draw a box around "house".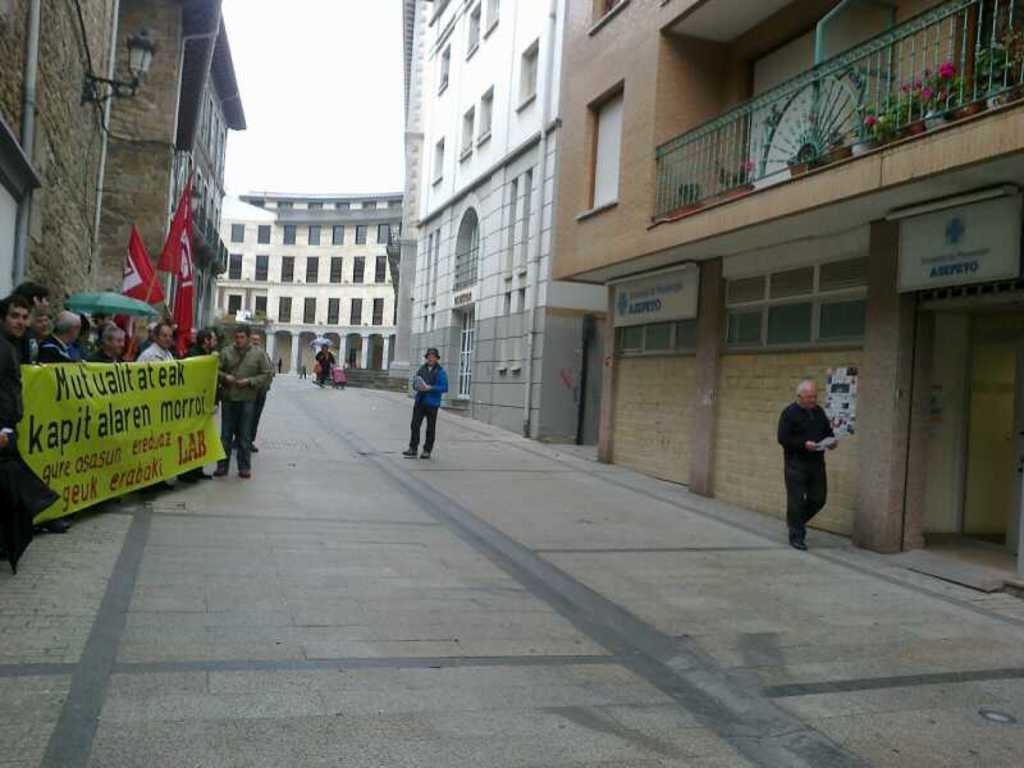
(0,0,248,361).
